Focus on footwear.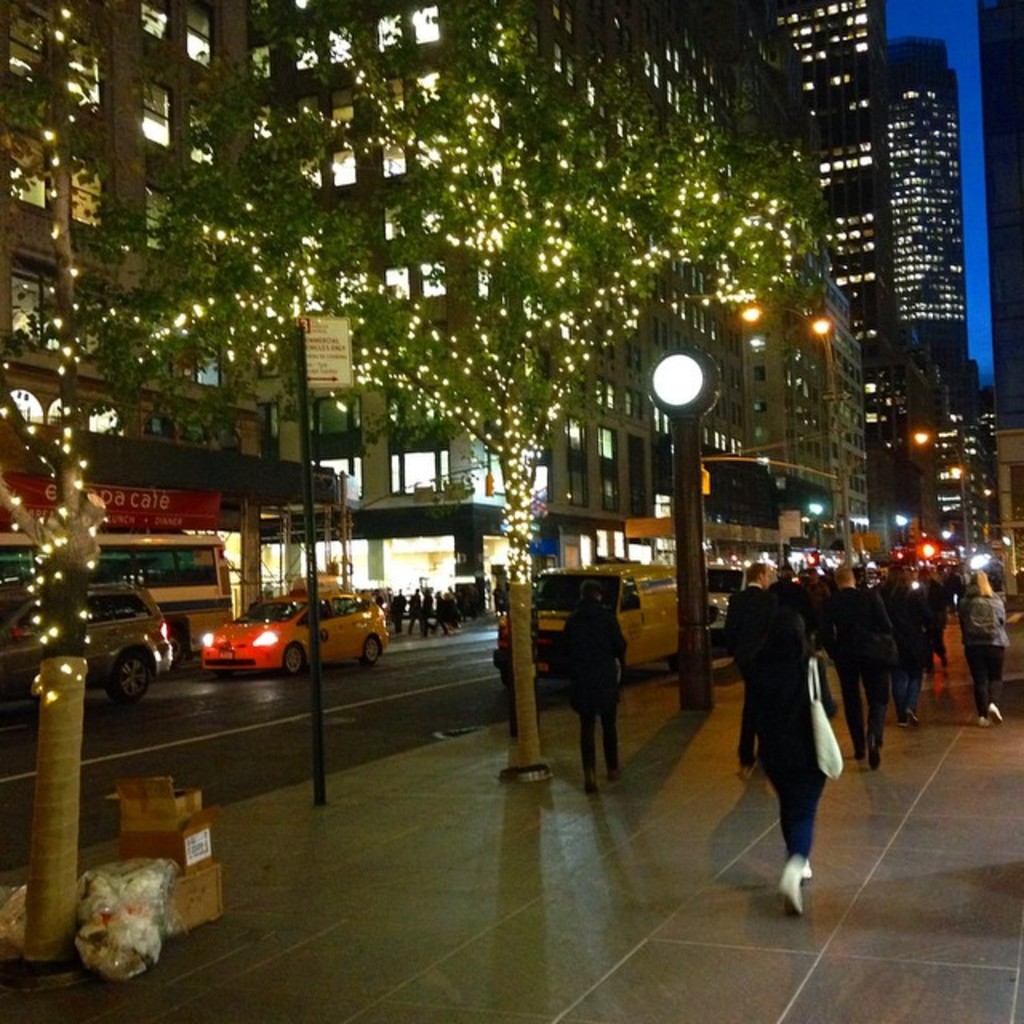
Focused at {"left": 869, "top": 741, "right": 880, "bottom": 770}.
